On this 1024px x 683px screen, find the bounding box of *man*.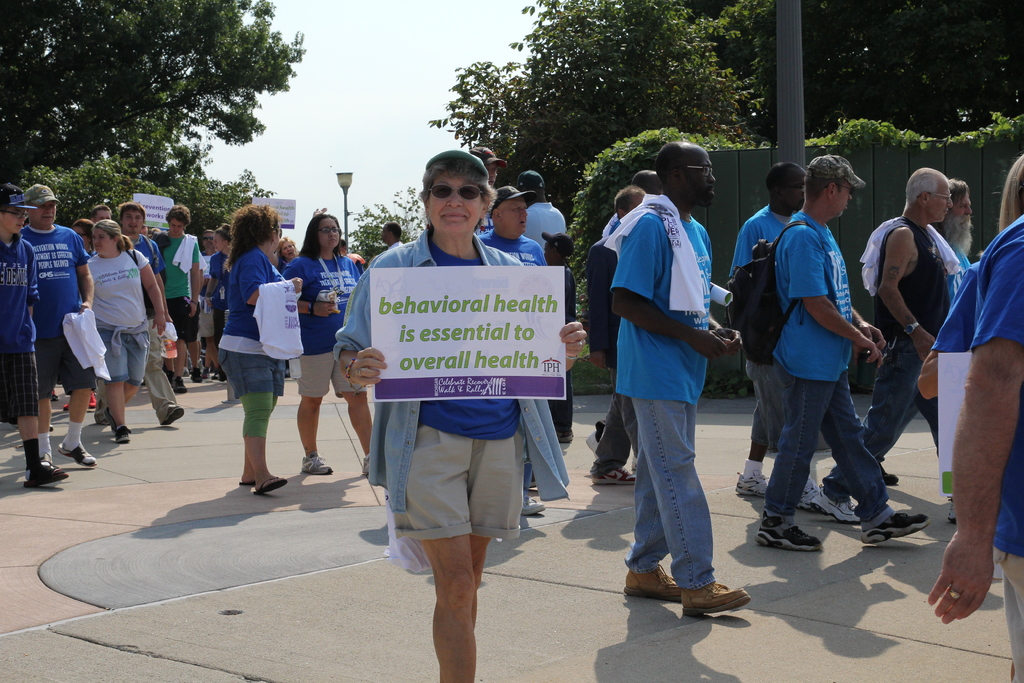
Bounding box: pyautogui.locateOnScreen(727, 163, 822, 509).
